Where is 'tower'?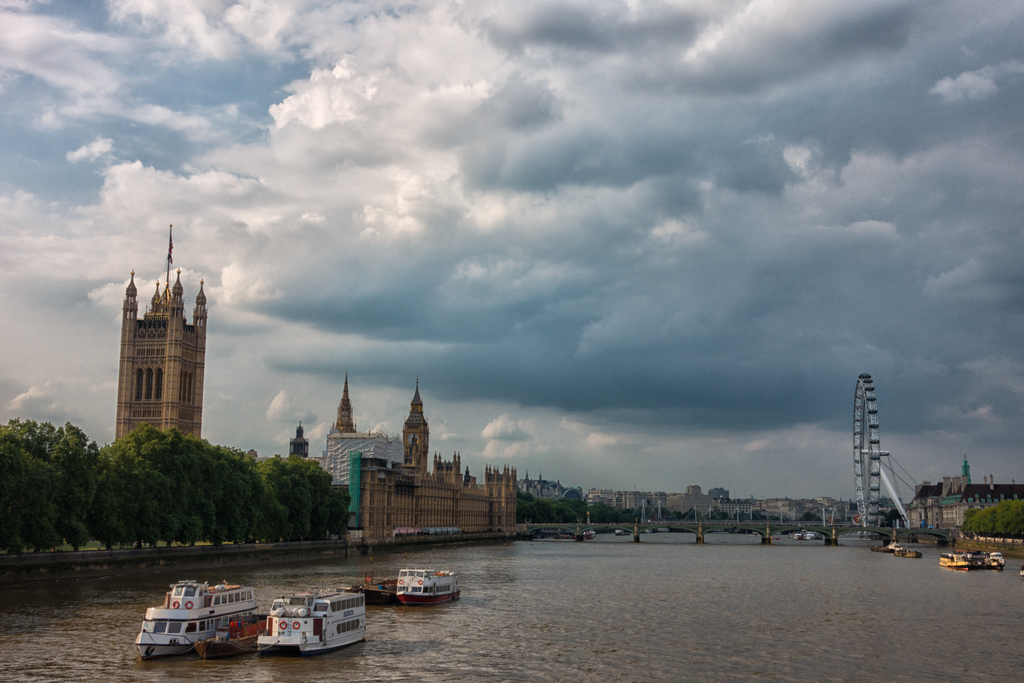
(401, 386, 433, 469).
